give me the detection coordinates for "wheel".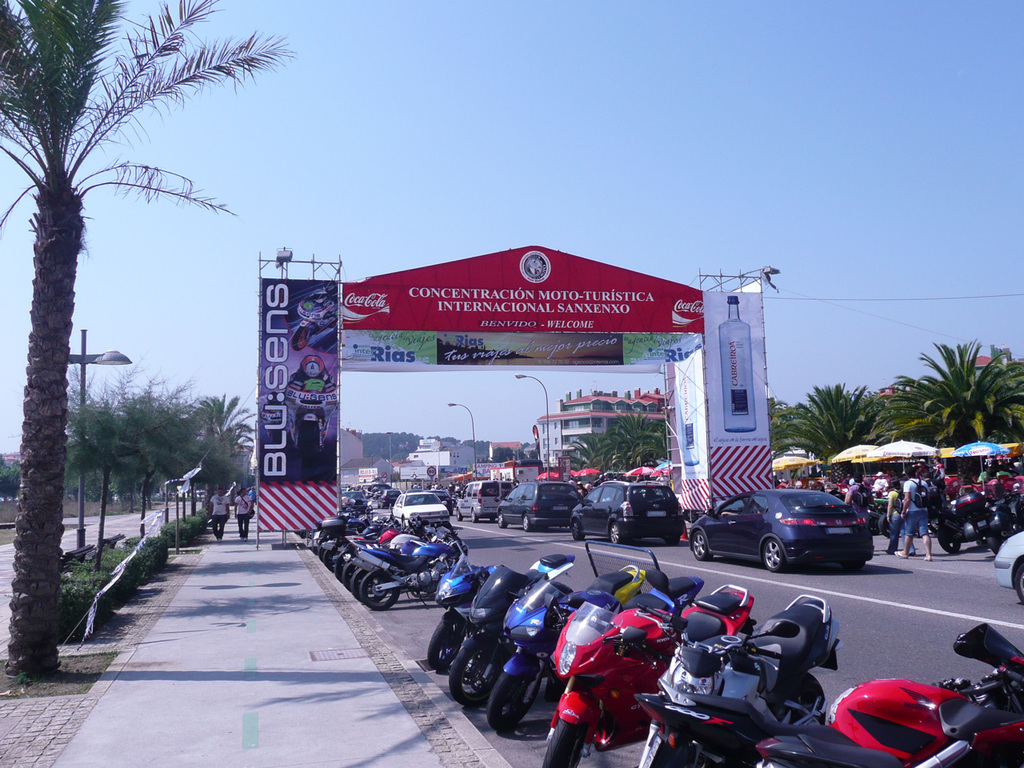
936,526,960,554.
